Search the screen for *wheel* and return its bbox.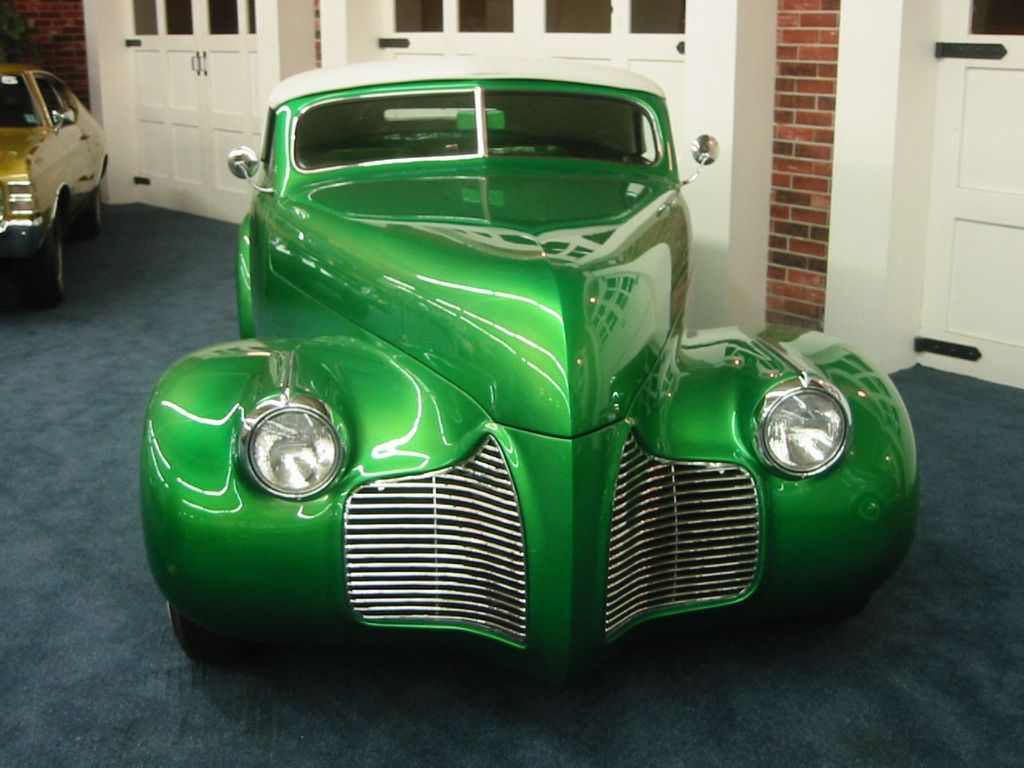
Found: 34 203 68 305.
